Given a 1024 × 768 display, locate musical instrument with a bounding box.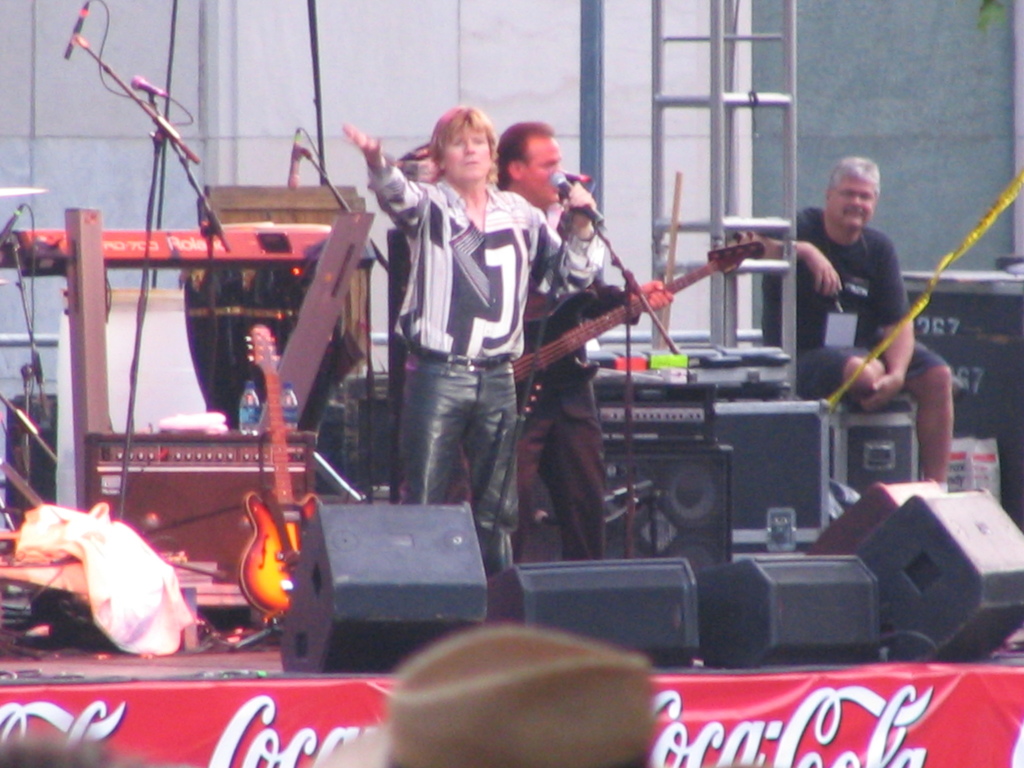
Located: 510,234,763,381.
